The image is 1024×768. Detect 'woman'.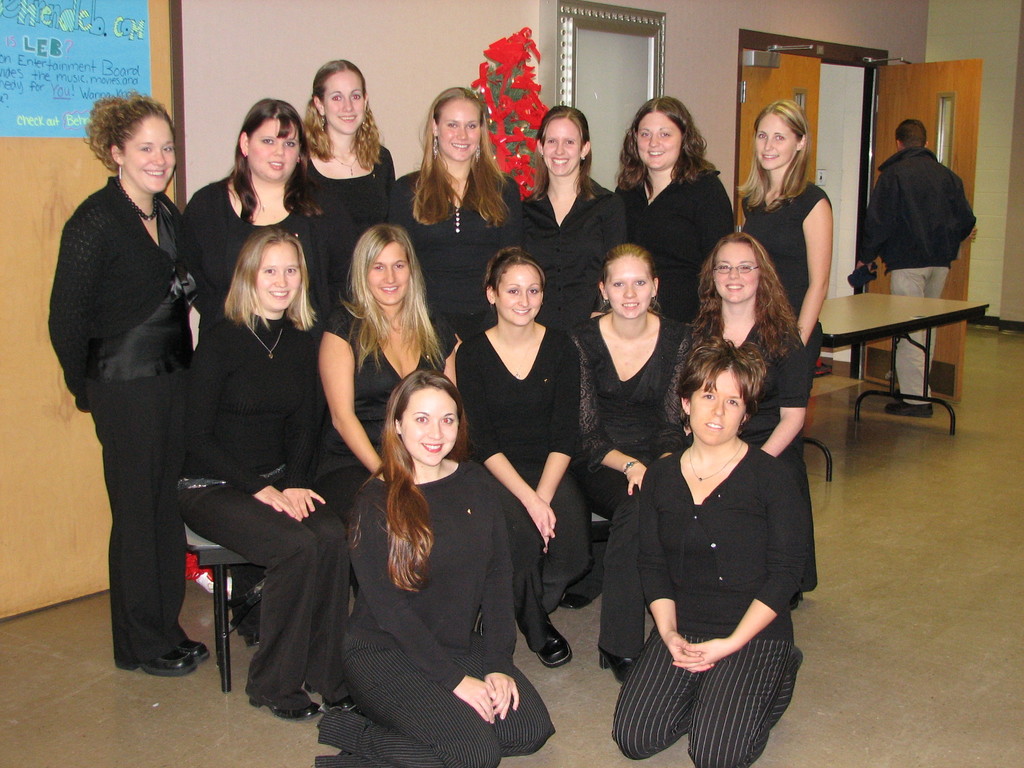
Detection: select_region(735, 99, 843, 598).
